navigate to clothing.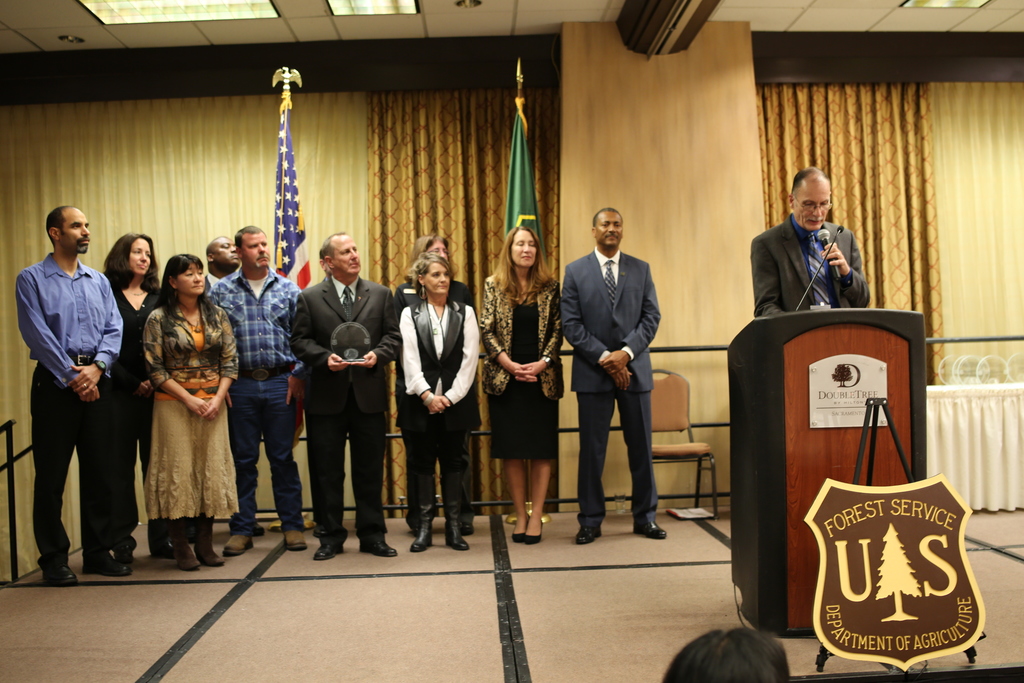
Navigation target: (751,215,867,320).
